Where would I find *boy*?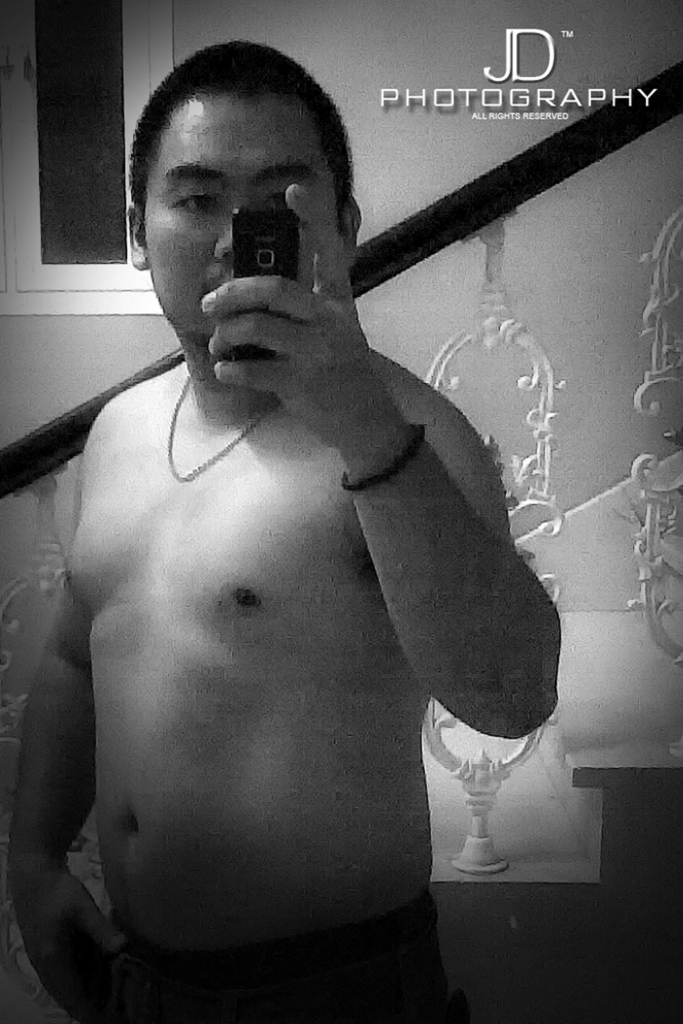
At [50,52,586,962].
